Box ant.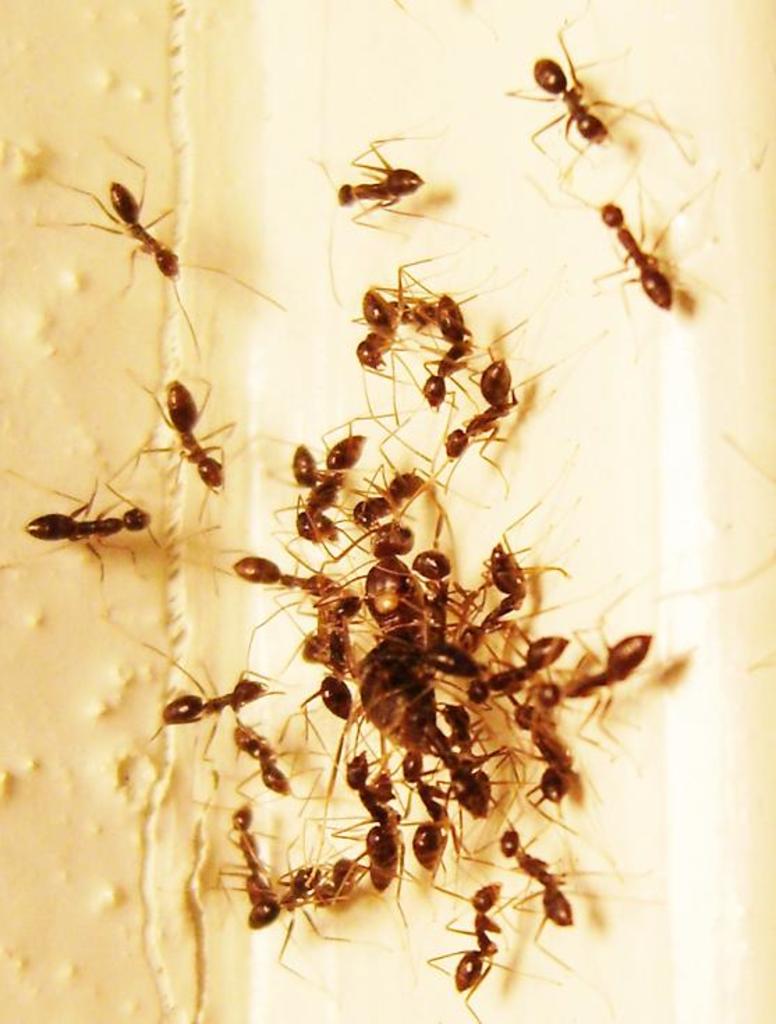
left=43, top=139, right=288, bottom=355.
